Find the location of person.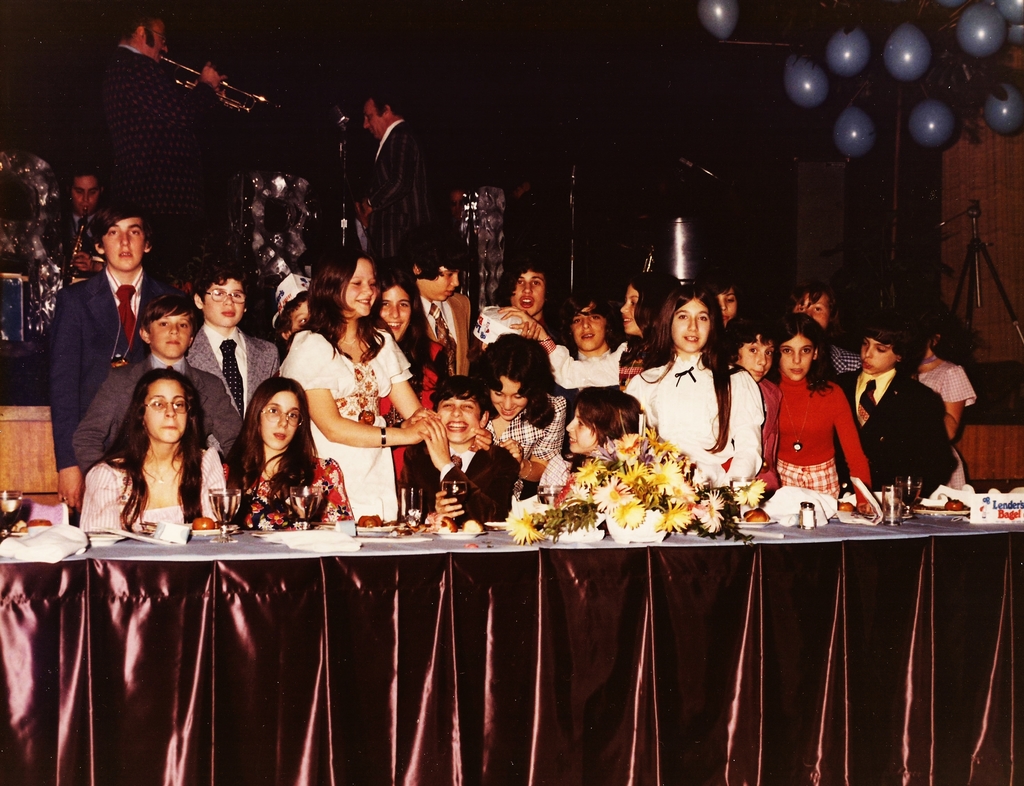
Location: [x1=763, y1=318, x2=864, y2=525].
